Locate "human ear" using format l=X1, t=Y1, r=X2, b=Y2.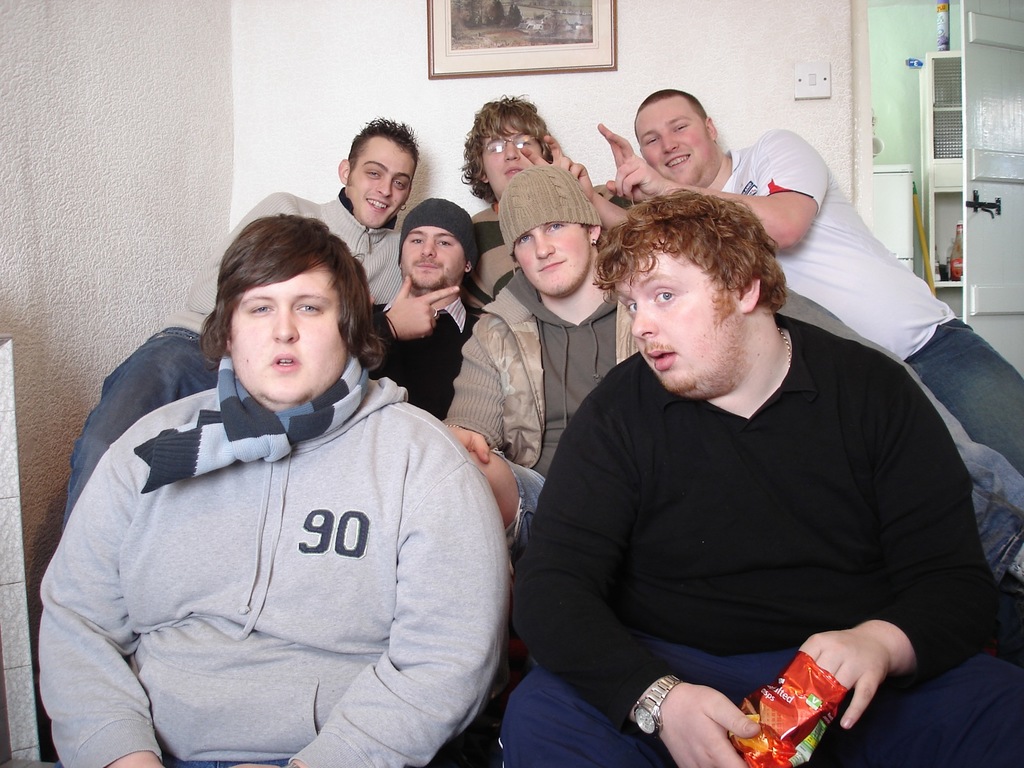
l=338, t=156, r=349, b=192.
